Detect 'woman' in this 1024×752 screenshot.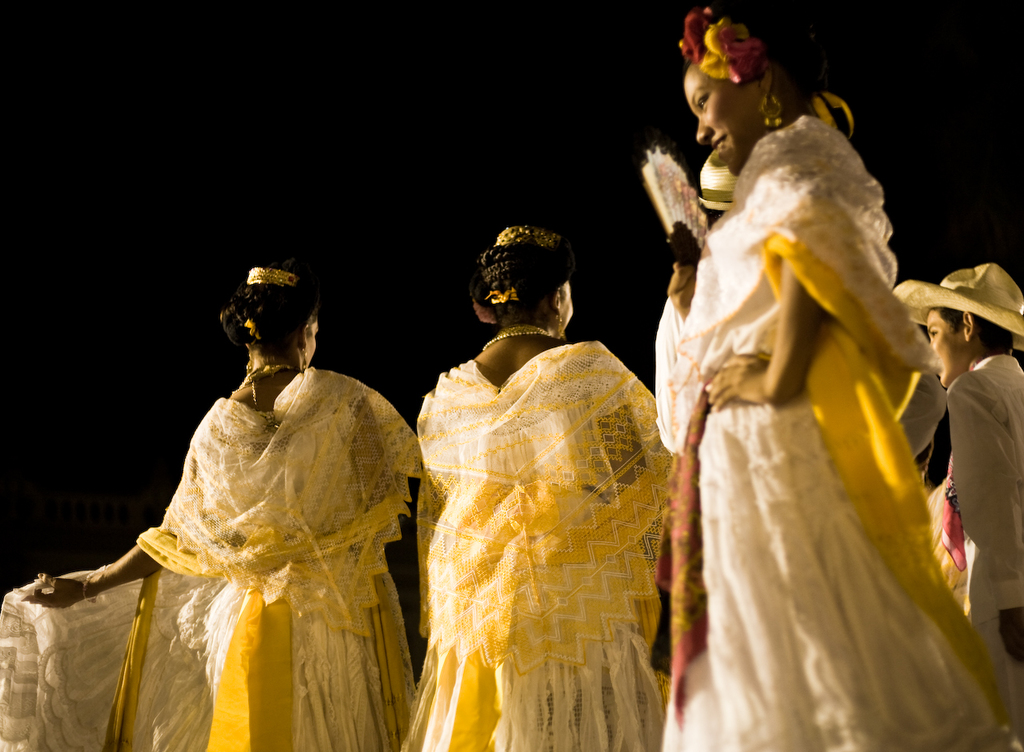
Detection: BBox(634, 80, 985, 751).
